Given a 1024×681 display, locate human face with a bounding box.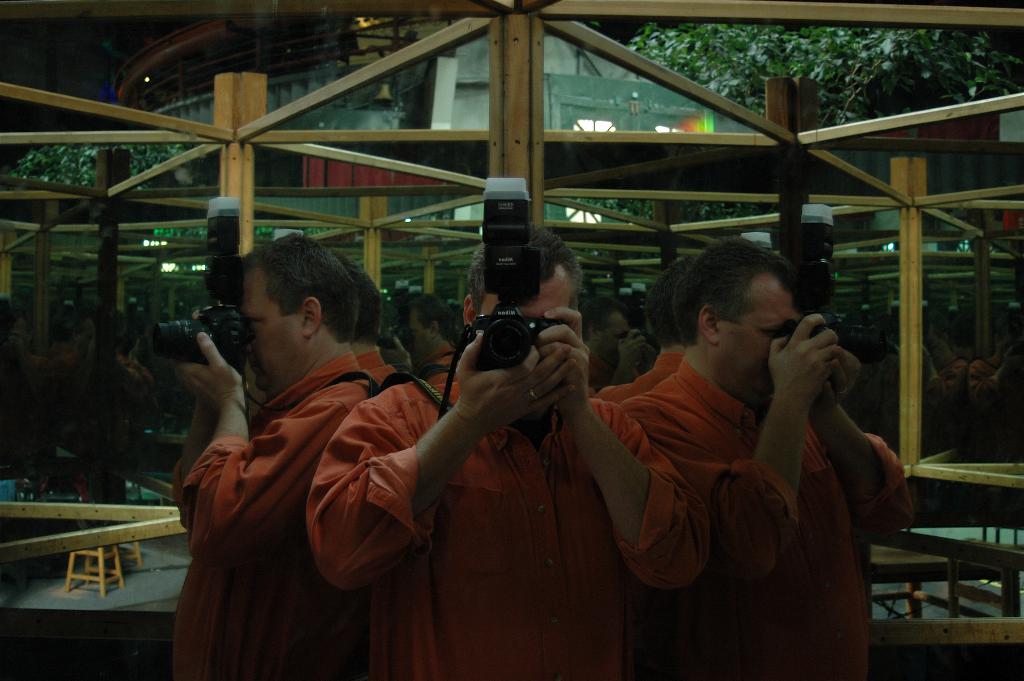
Located: x1=716, y1=269, x2=805, y2=398.
